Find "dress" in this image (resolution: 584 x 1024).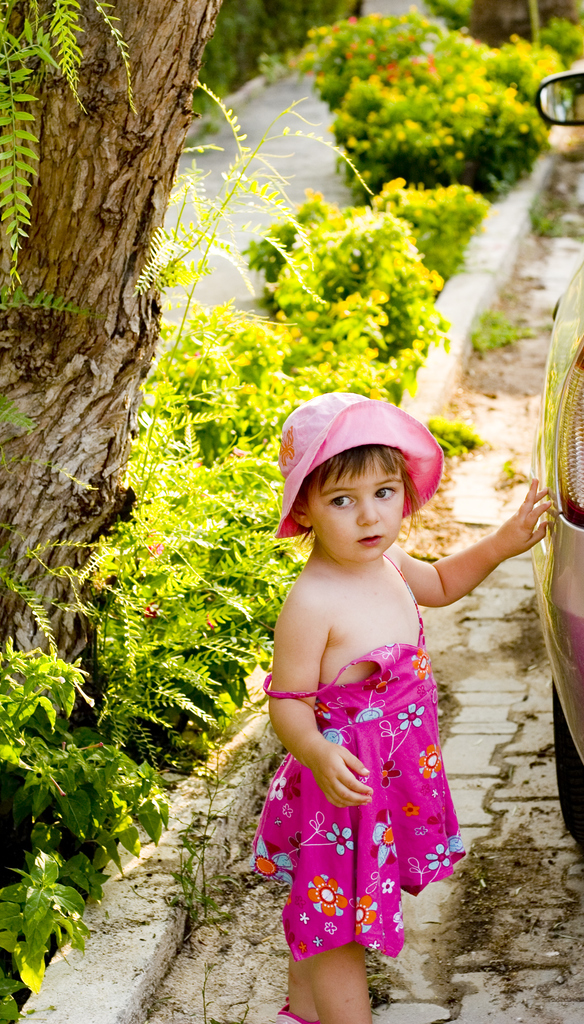
pyautogui.locateOnScreen(286, 609, 450, 937).
